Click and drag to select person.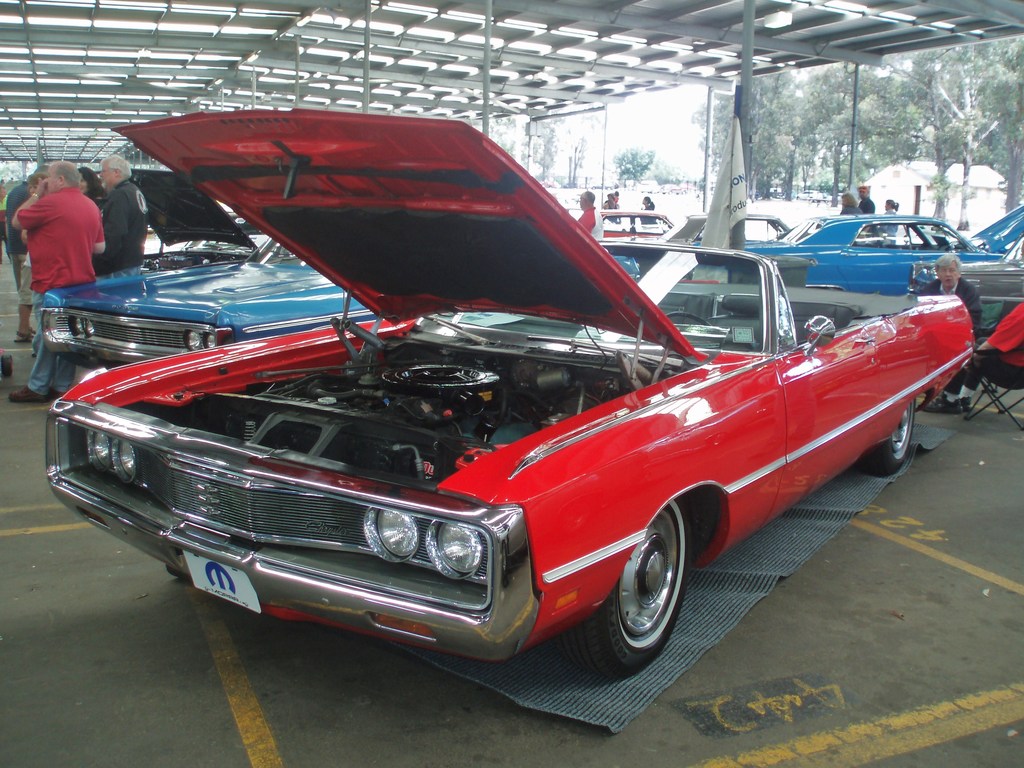
Selection: (left=77, top=168, right=106, bottom=278).
